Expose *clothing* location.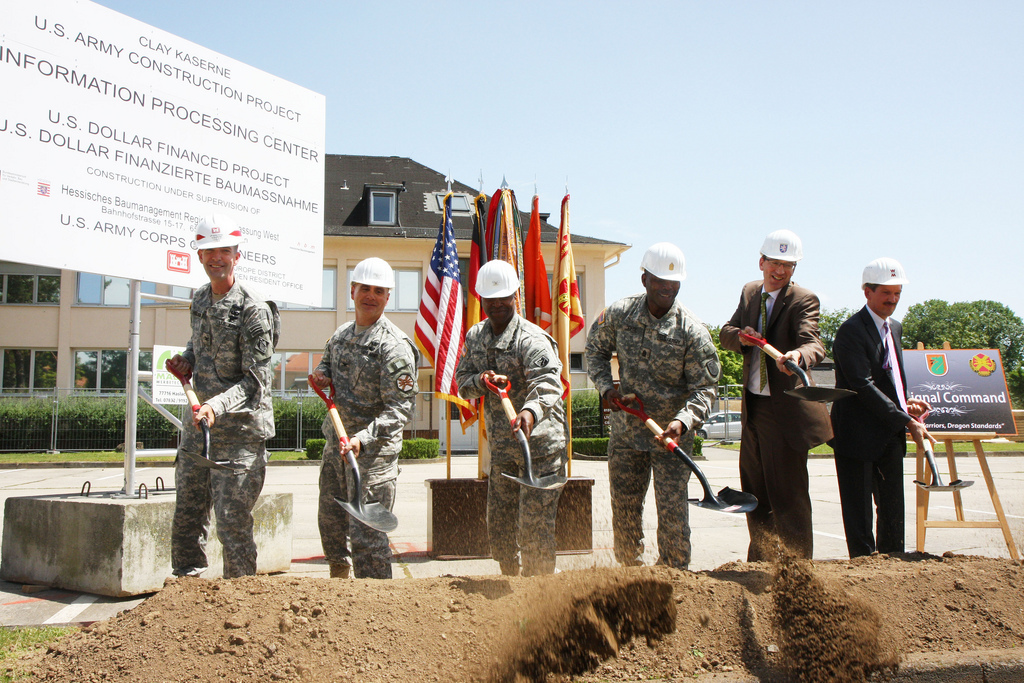
Exposed at bbox=[457, 312, 571, 577].
